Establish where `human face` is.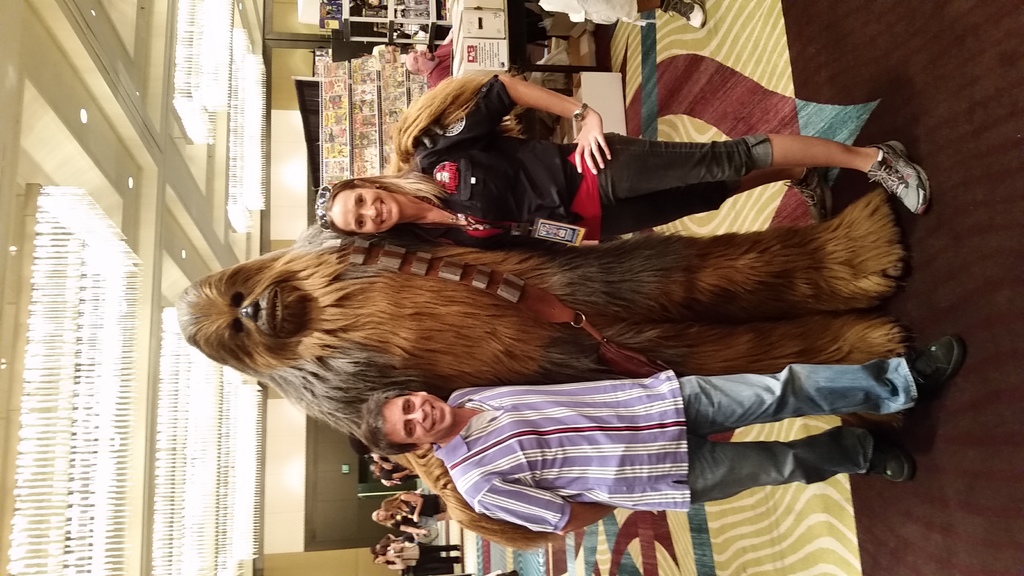
Established at <region>331, 183, 402, 237</region>.
